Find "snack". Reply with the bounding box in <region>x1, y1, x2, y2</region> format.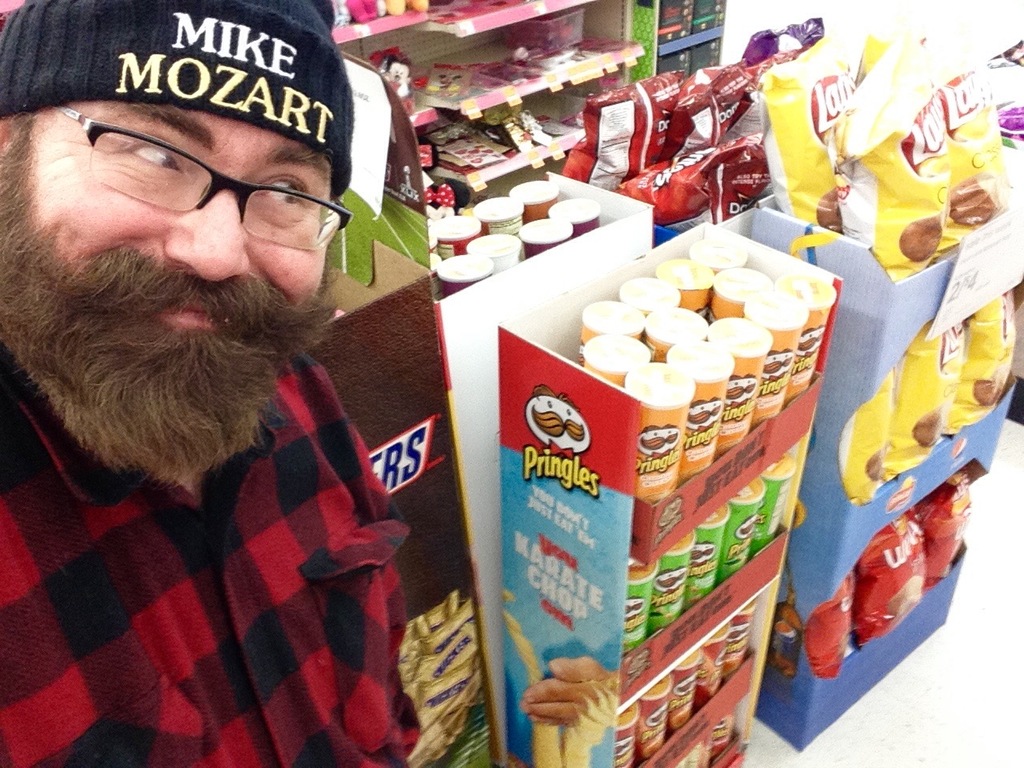
<region>829, 18, 951, 279</region>.
